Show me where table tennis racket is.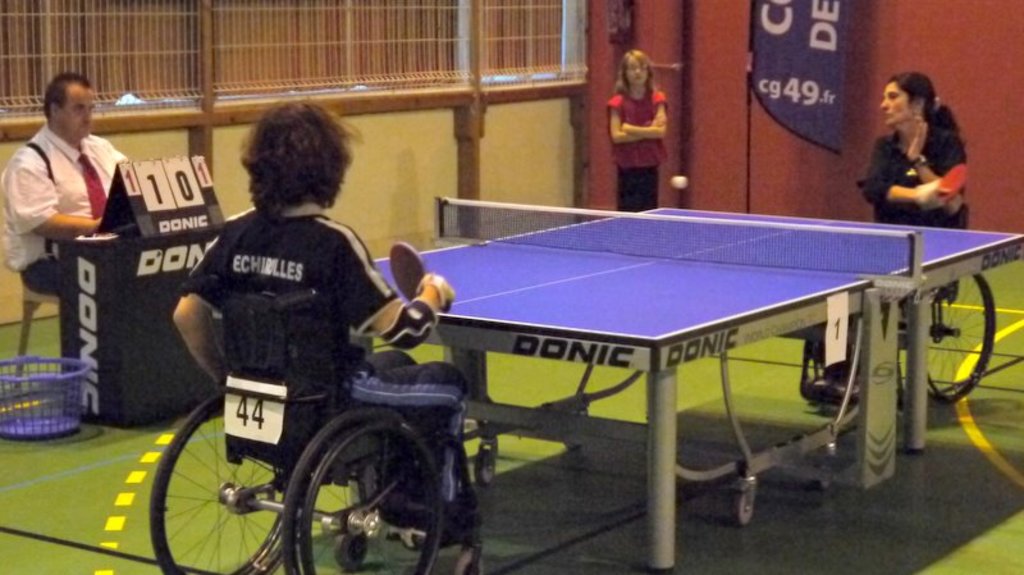
table tennis racket is at detection(387, 241, 454, 312).
